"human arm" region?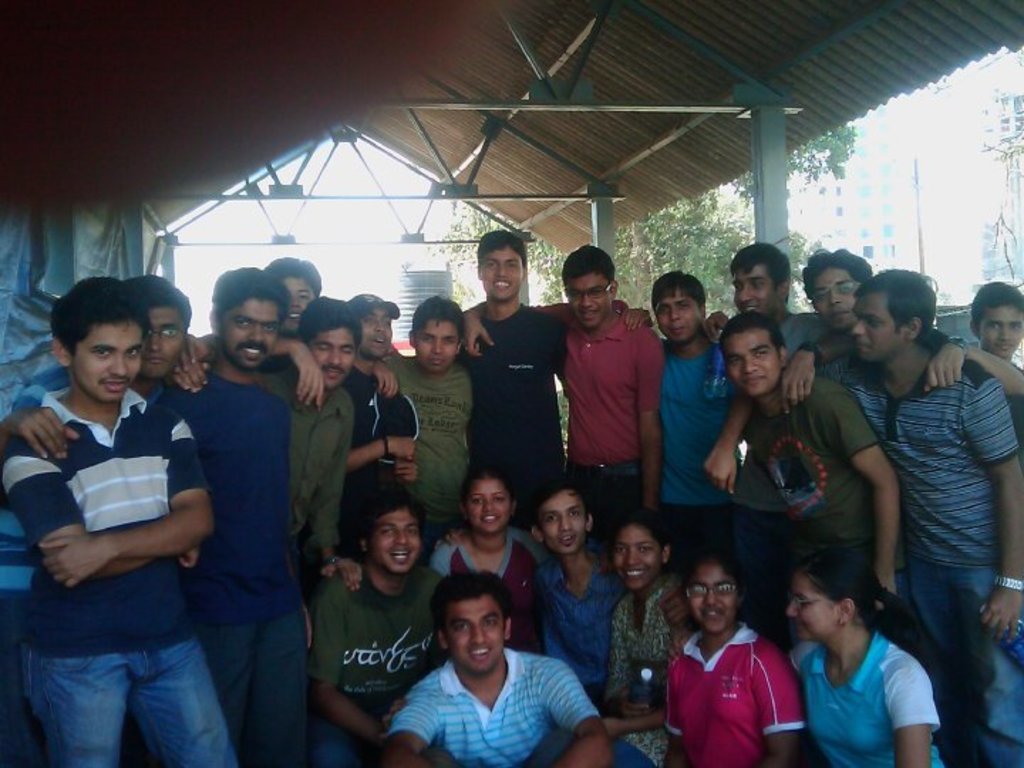
rect(711, 306, 732, 338)
